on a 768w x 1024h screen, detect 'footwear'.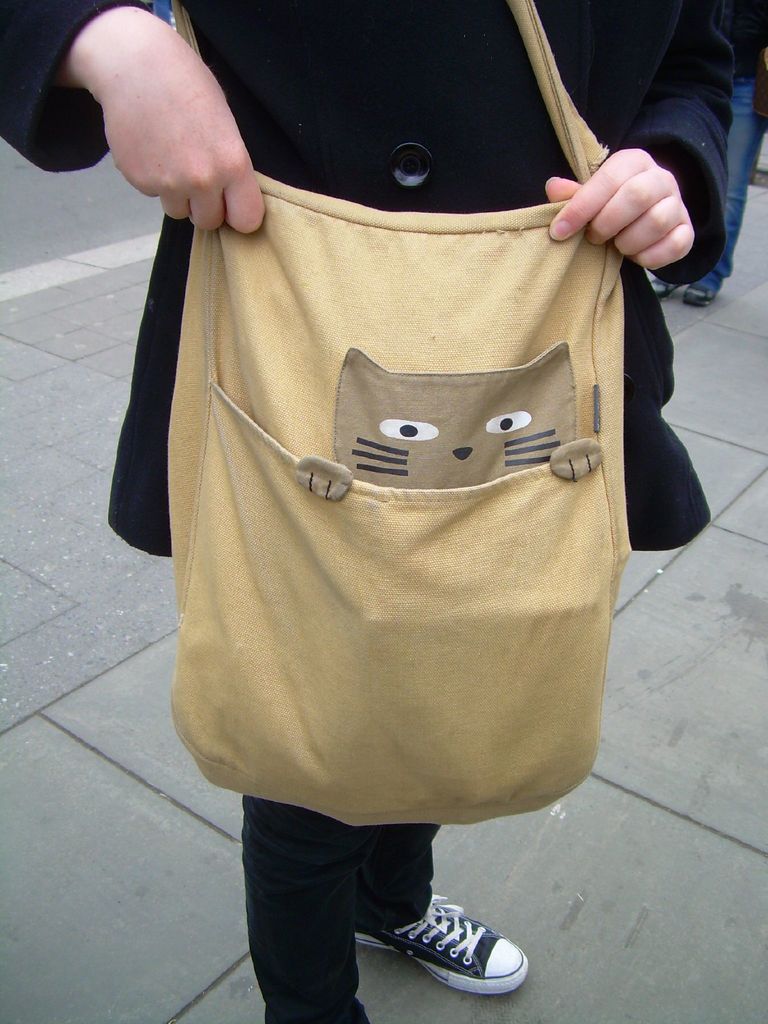
x1=648, y1=274, x2=685, y2=300.
